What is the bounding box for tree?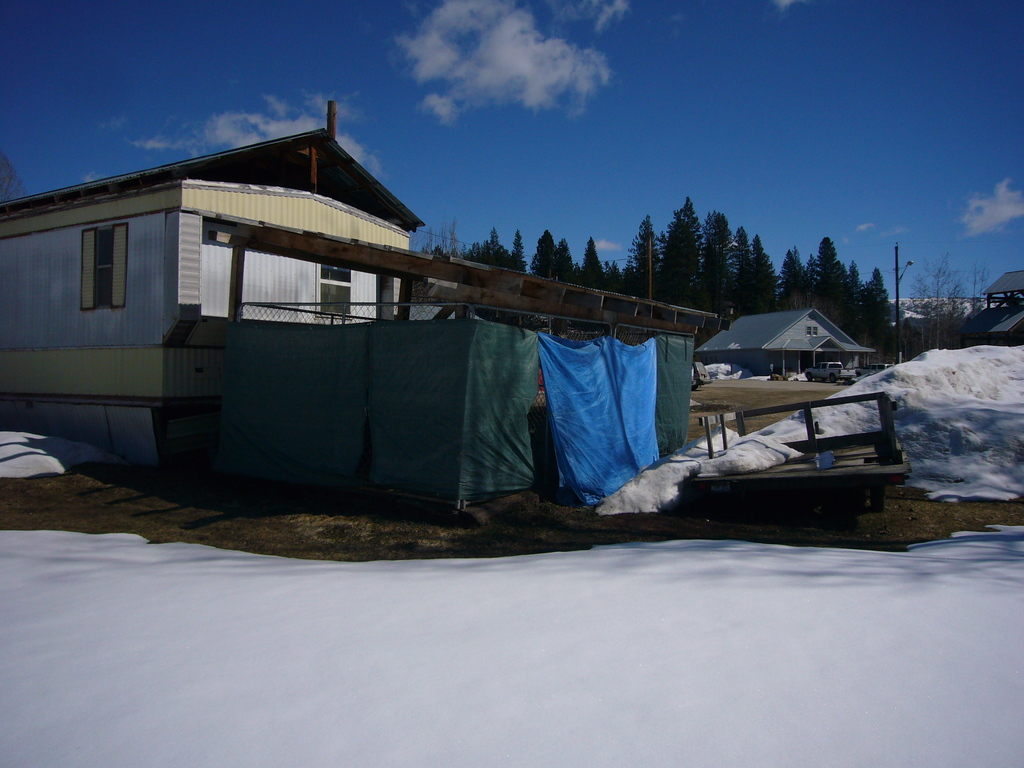
detection(526, 223, 618, 293).
